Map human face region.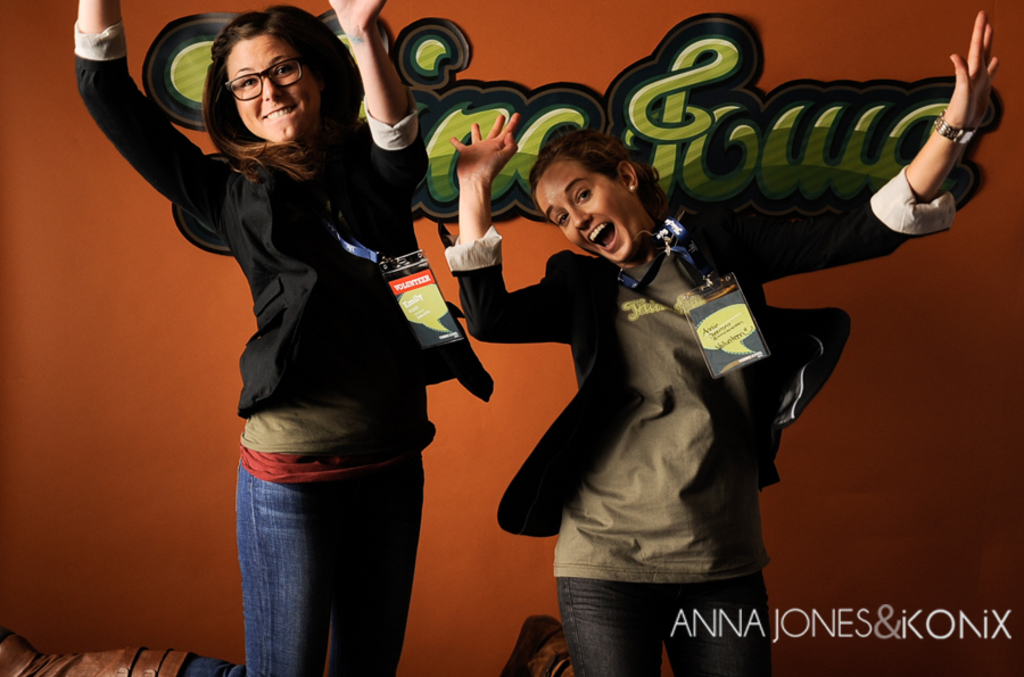
Mapped to detection(231, 36, 319, 138).
